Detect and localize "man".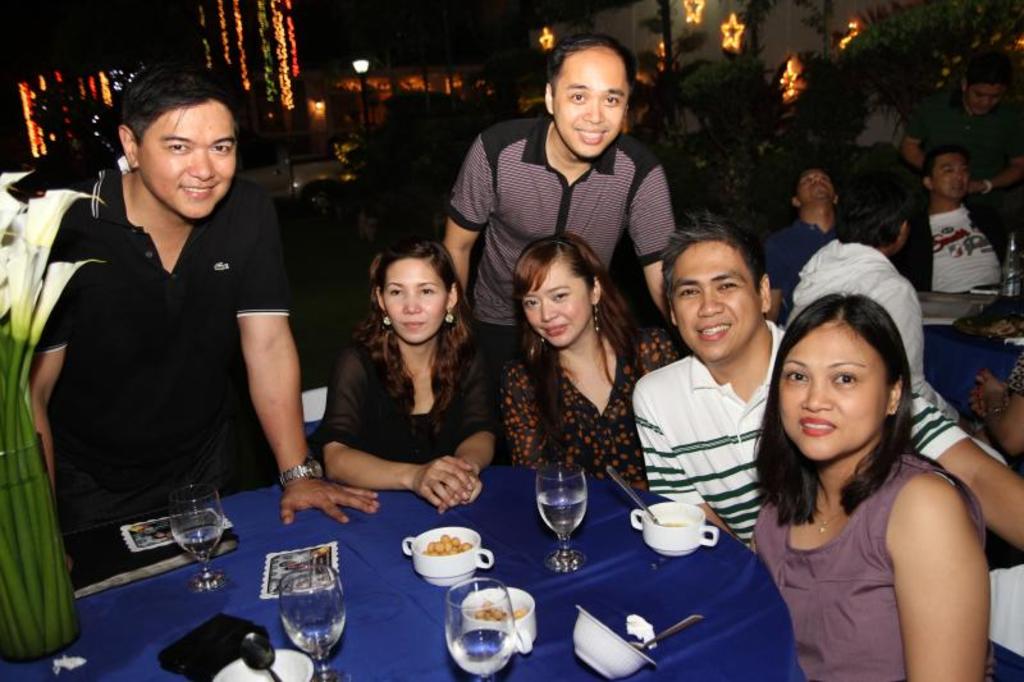
Localized at (x1=19, y1=72, x2=315, y2=577).
